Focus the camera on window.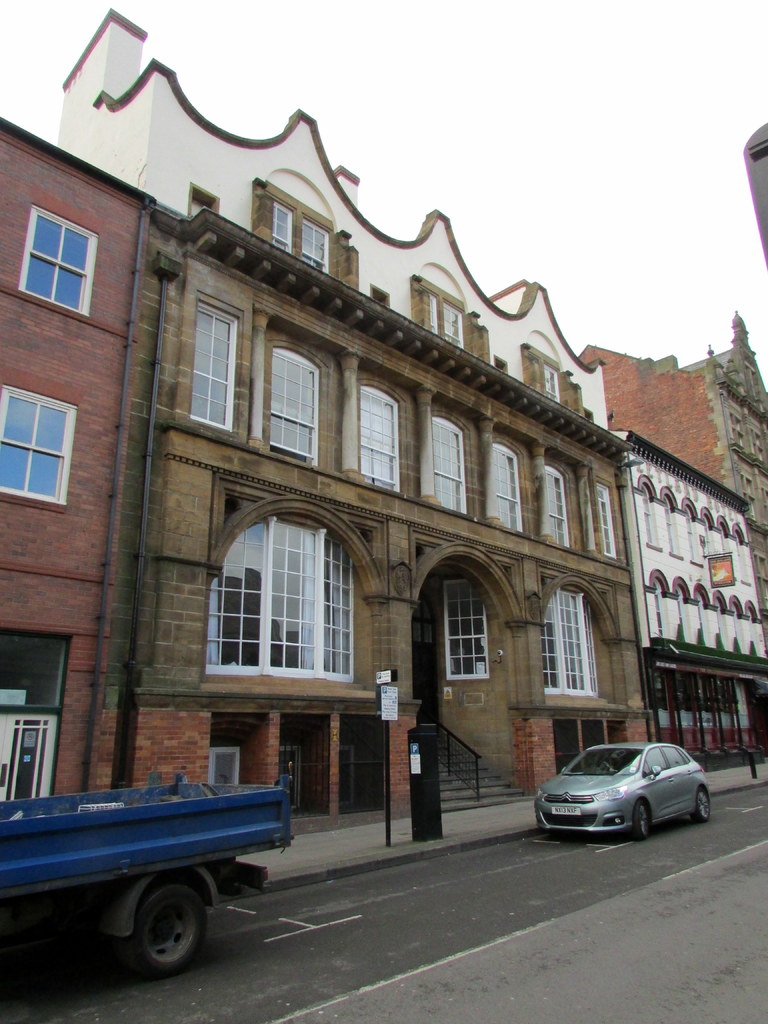
Focus region: region(714, 585, 728, 653).
